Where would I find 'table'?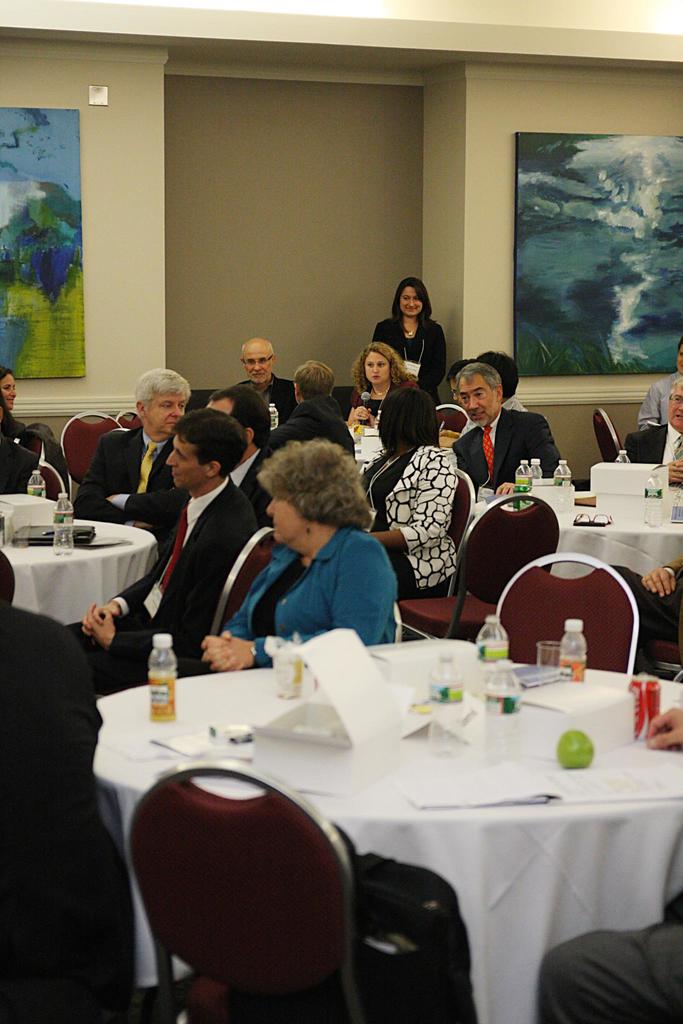
At [left=72, top=650, right=682, bottom=1012].
